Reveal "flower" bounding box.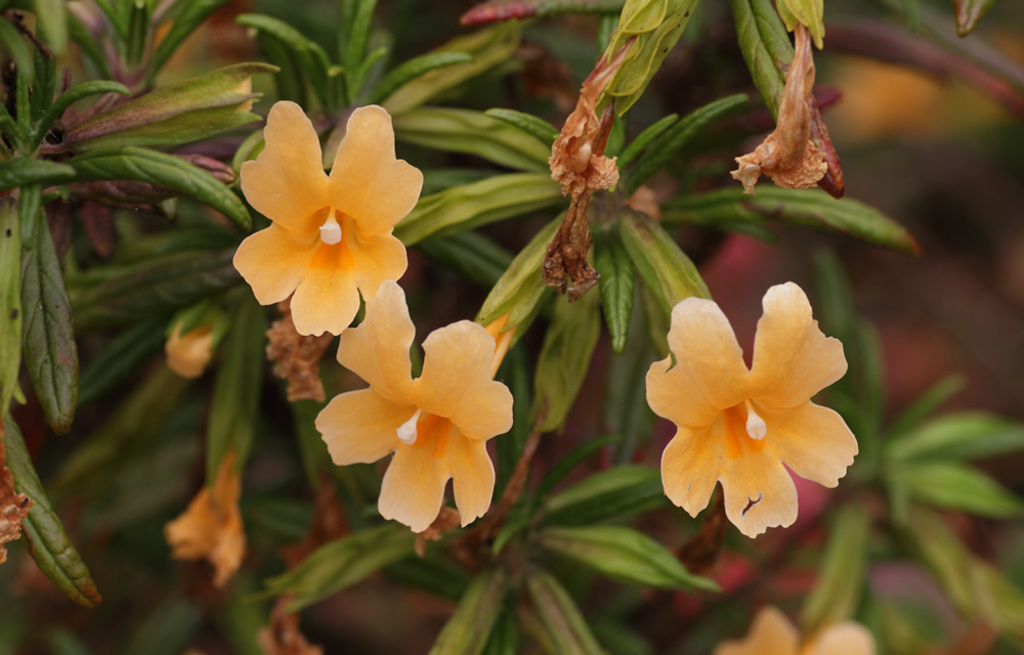
Revealed: 725/18/850/203.
